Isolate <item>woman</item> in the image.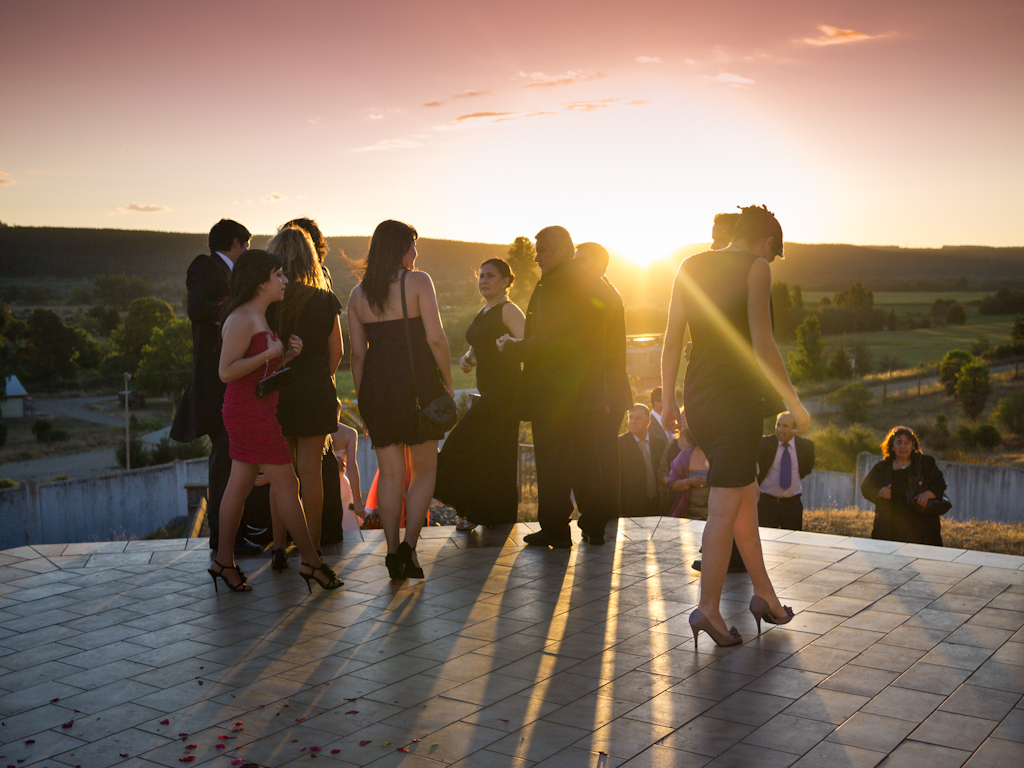
Isolated region: 256/223/348/576.
